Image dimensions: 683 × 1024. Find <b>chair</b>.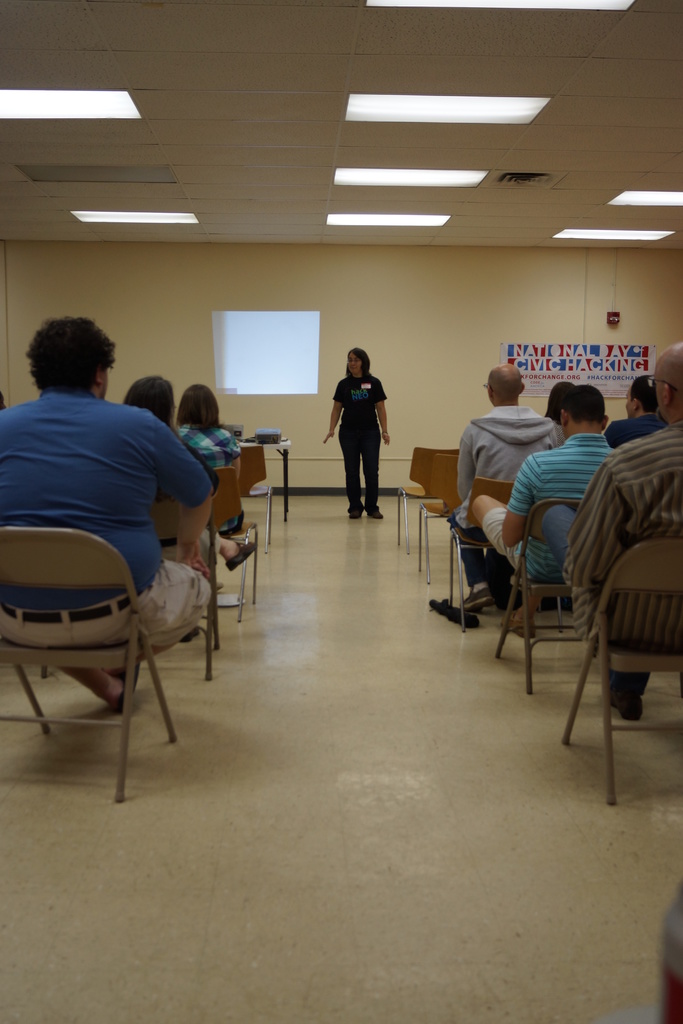
<region>442, 476, 521, 630</region>.
